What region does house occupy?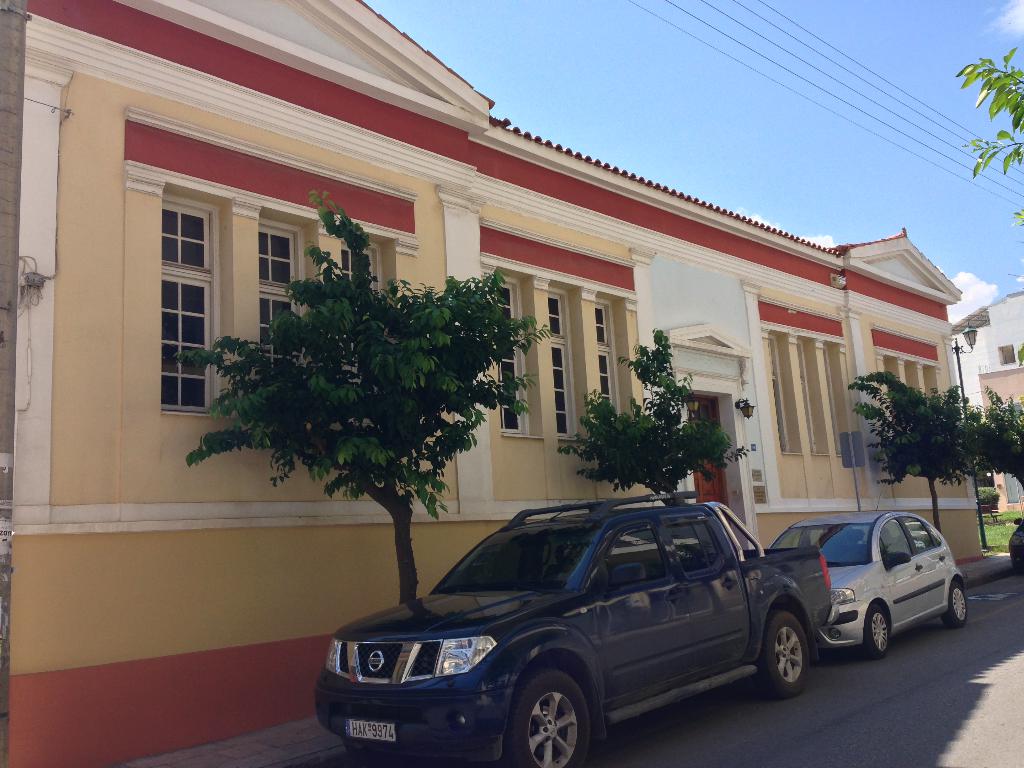
977,287,1023,509.
